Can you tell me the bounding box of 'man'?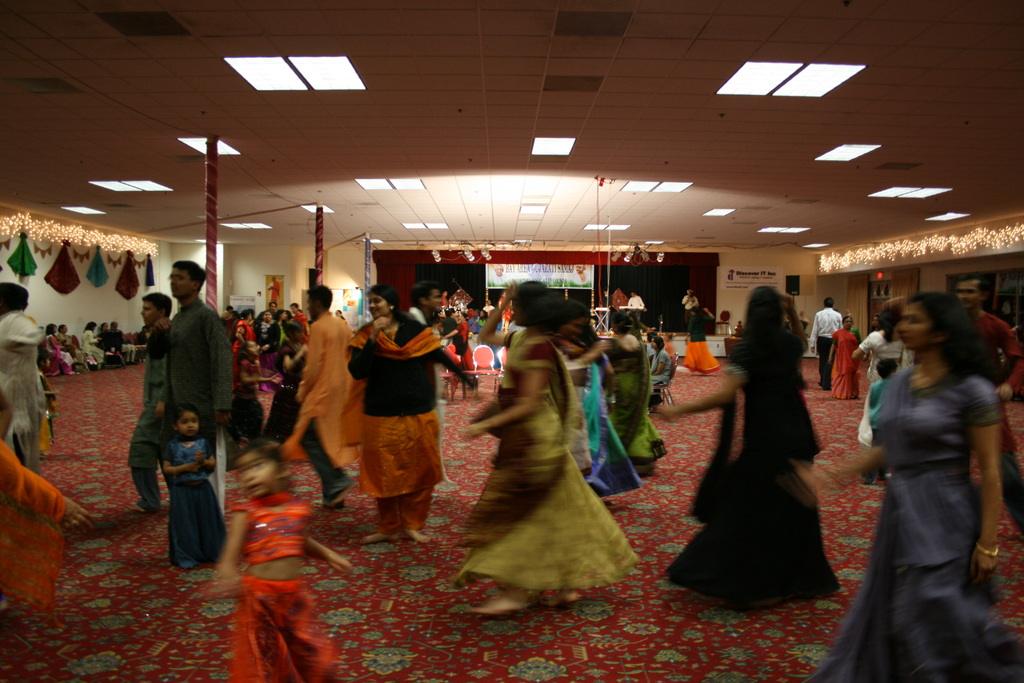
{"x1": 252, "y1": 299, "x2": 276, "y2": 322}.
